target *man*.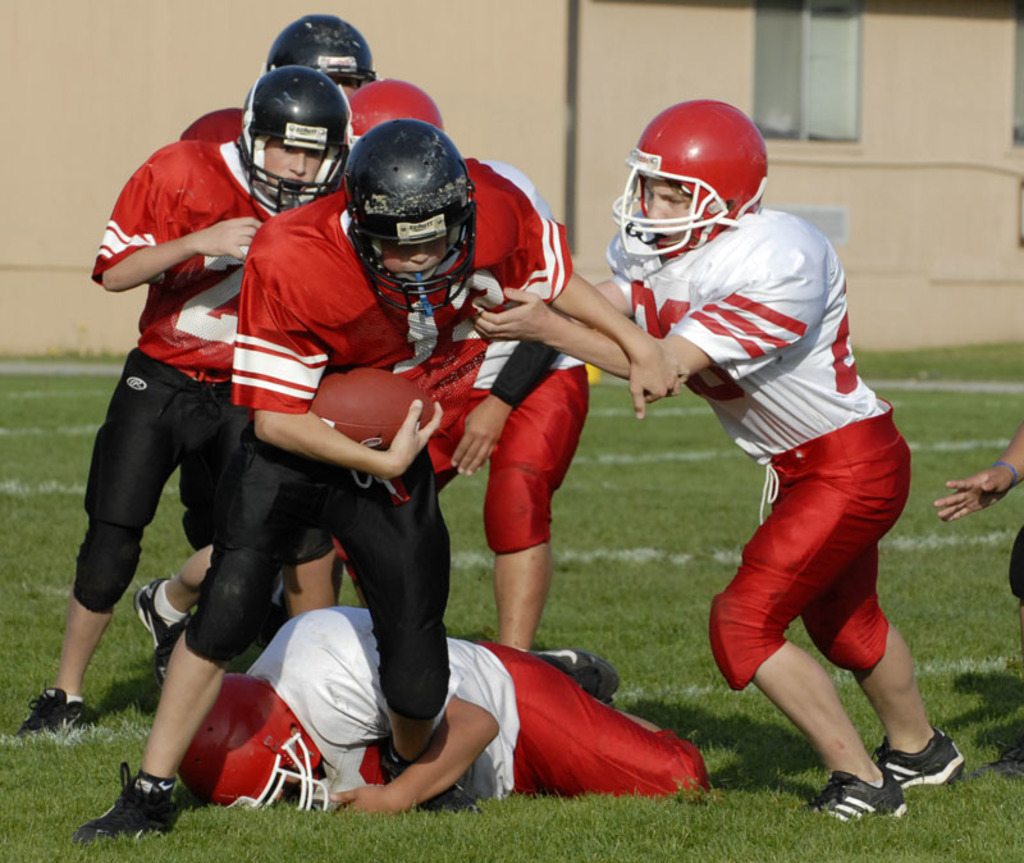
Target region: <bbox>161, 17, 449, 685</bbox>.
